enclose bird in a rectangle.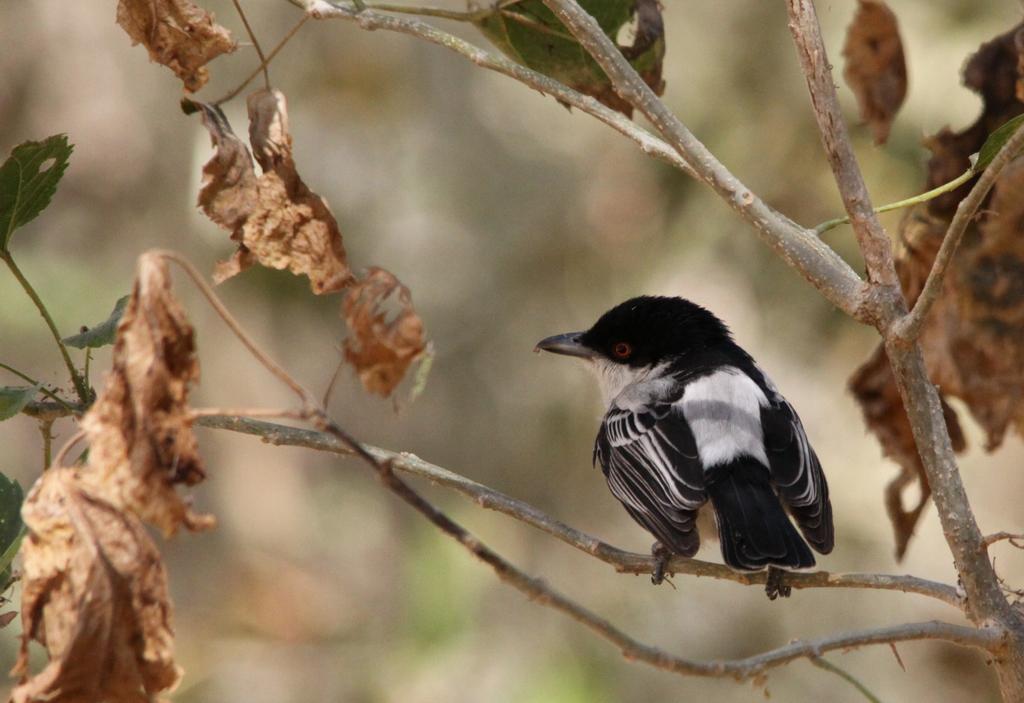
{"x1": 542, "y1": 306, "x2": 853, "y2": 593}.
